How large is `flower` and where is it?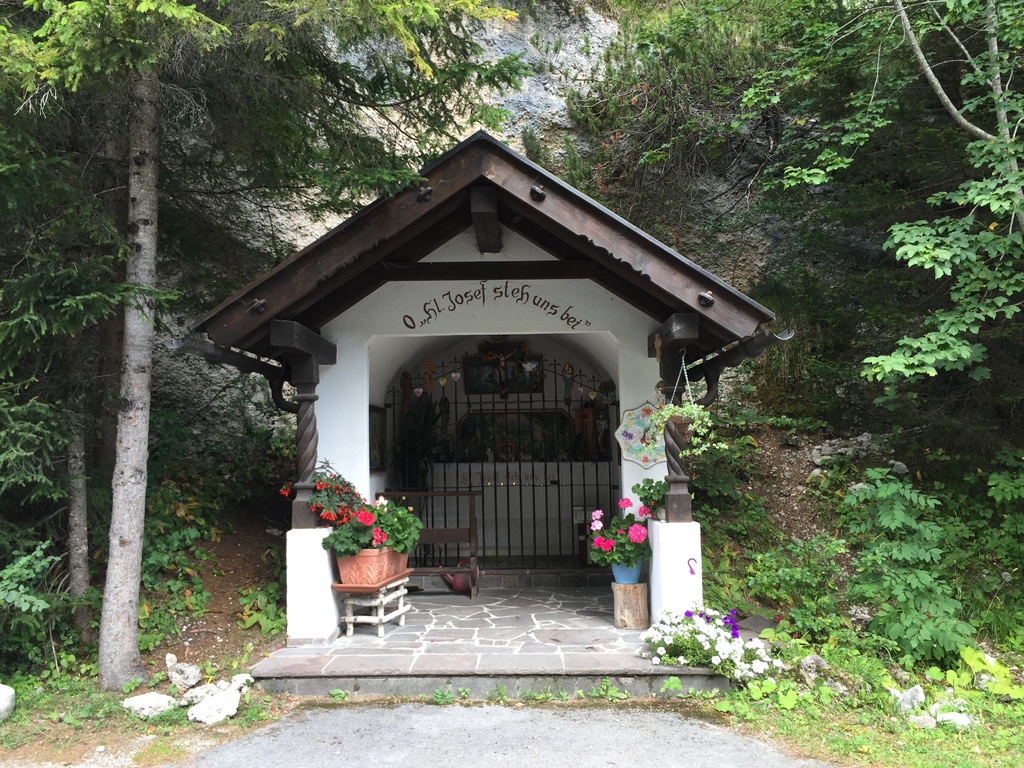
Bounding box: [x1=619, y1=500, x2=632, y2=509].
